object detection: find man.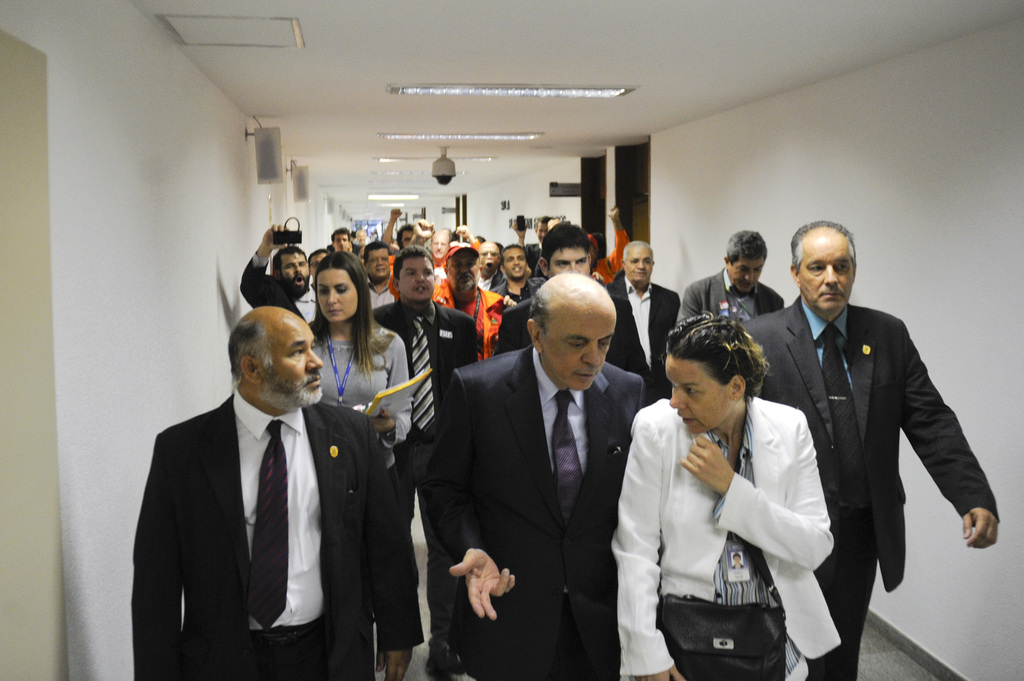
bbox=(676, 216, 788, 326).
